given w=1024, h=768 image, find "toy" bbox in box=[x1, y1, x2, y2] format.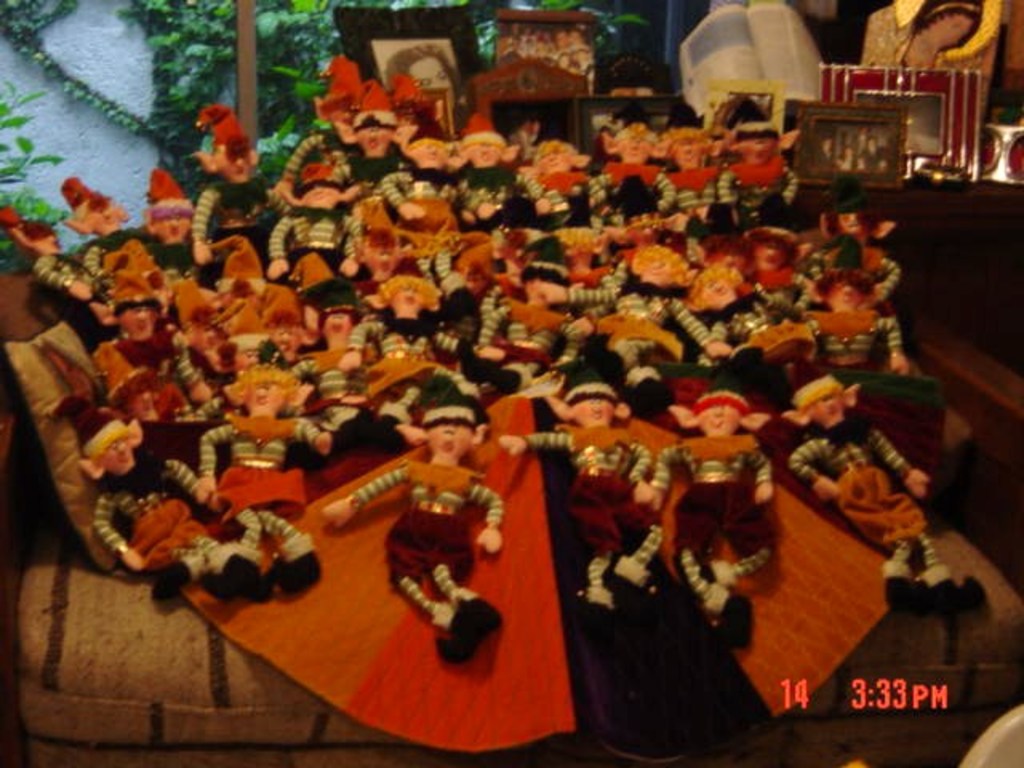
box=[189, 235, 301, 373].
